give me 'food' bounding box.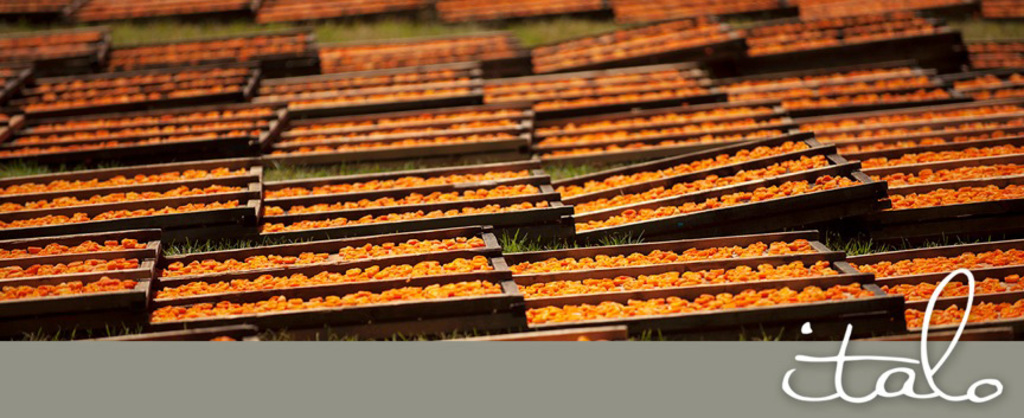
{"left": 857, "top": 141, "right": 1023, "bottom": 172}.
